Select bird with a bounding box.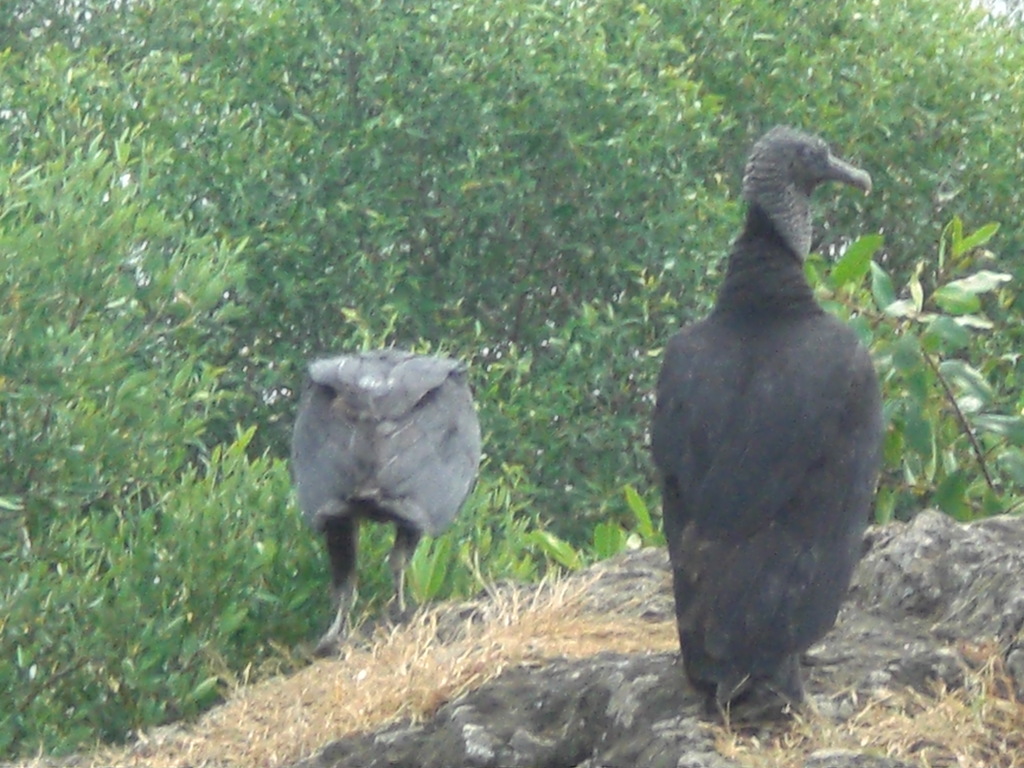
[290,348,484,653].
